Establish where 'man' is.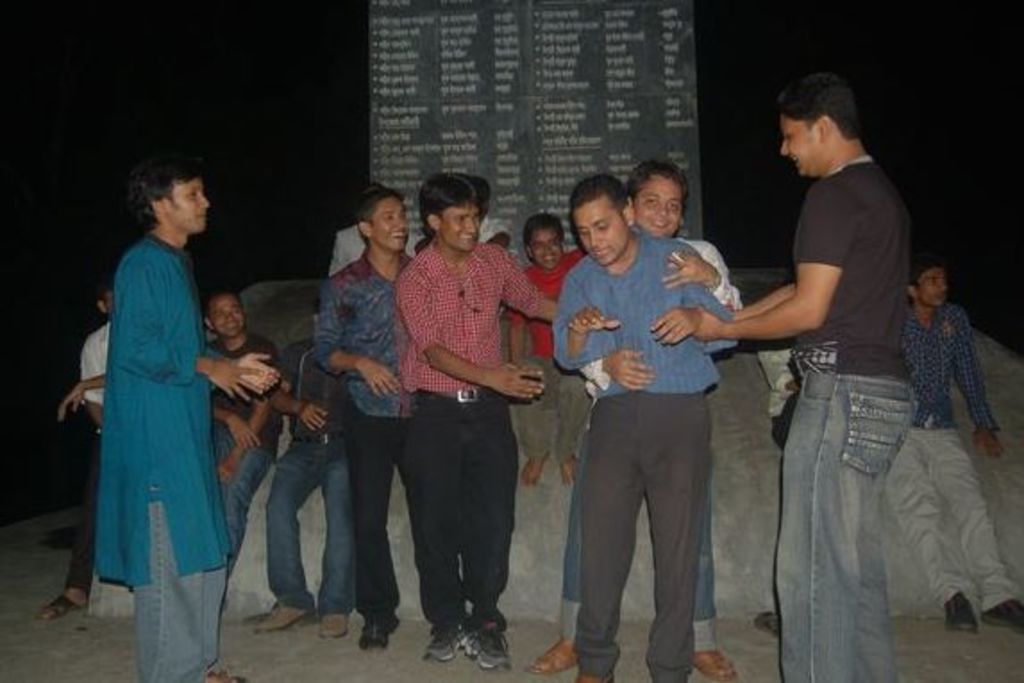
Established at x1=320, y1=179, x2=474, y2=663.
